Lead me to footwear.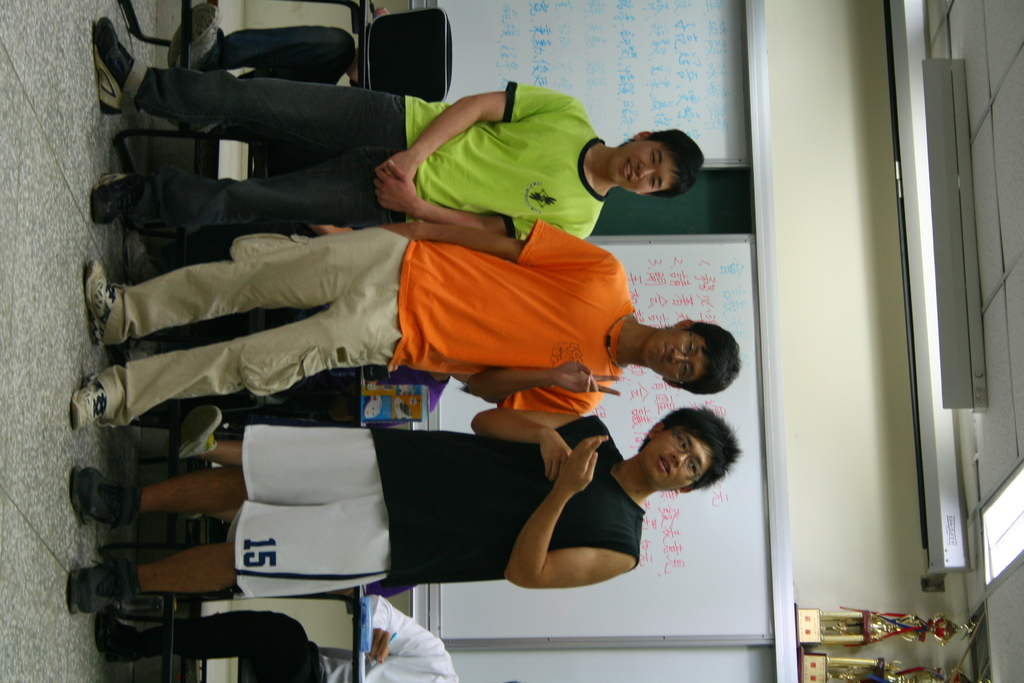
Lead to [left=125, top=342, right=157, bottom=363].
